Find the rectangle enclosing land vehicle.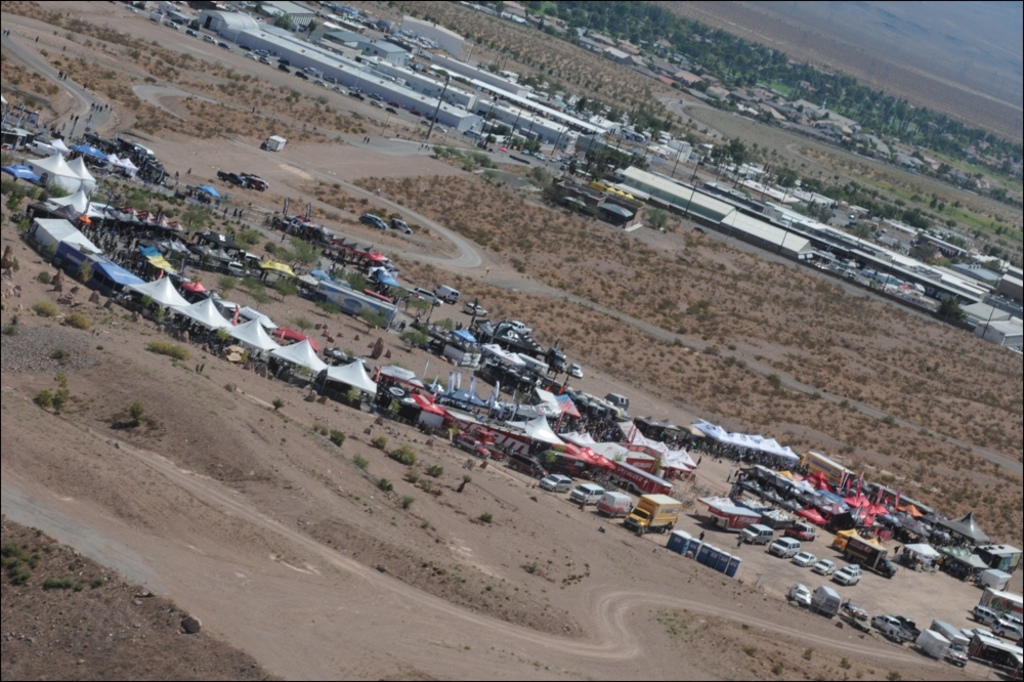
rect(987, 614, 1023, 640).
